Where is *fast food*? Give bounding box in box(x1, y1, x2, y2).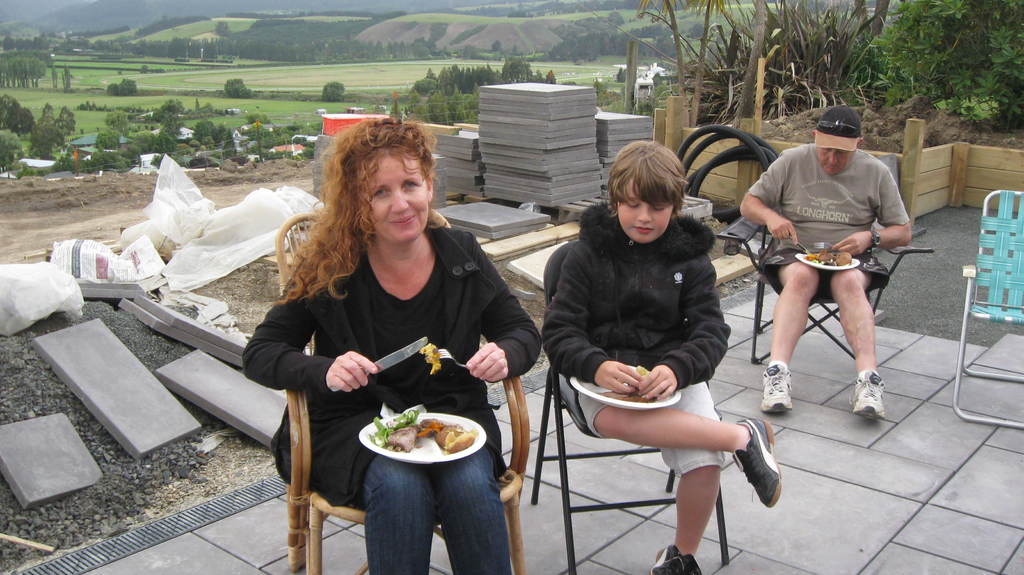
box(419, 343, 440, 371).
